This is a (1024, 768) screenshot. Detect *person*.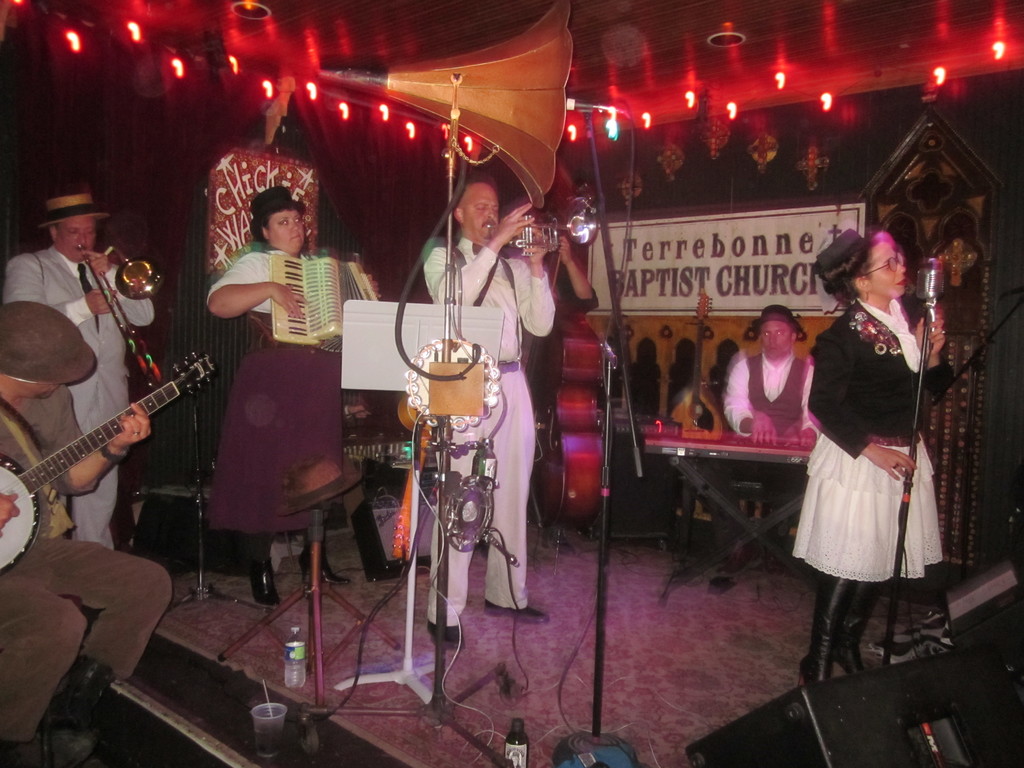
<region>1, 187, 158, 554</region>.
